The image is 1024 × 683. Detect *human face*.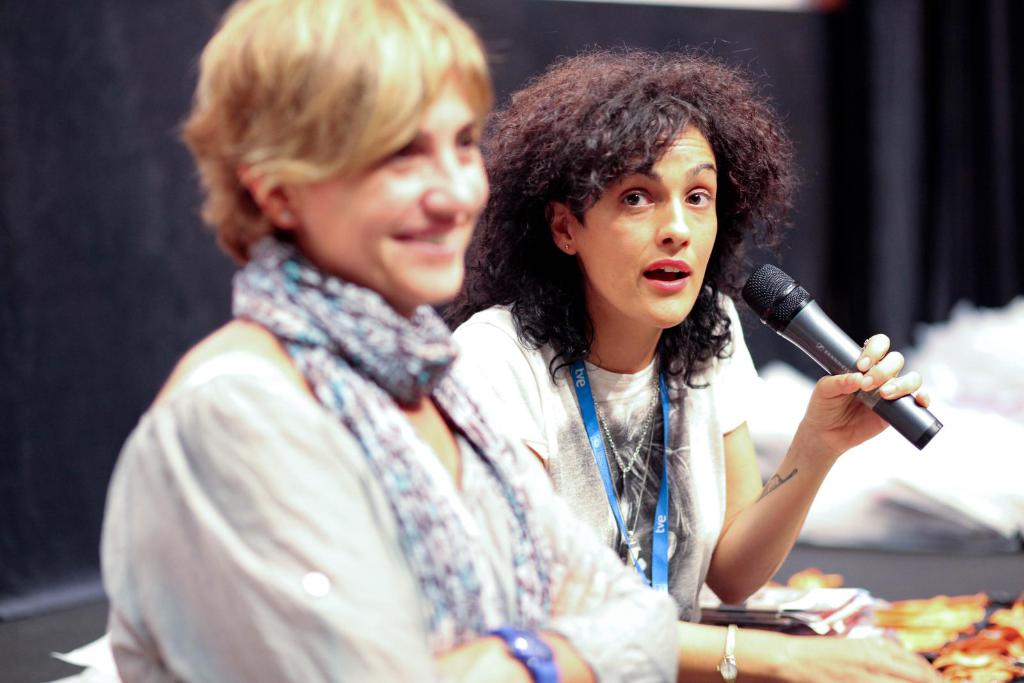
Detection: 572,125,719,329.
